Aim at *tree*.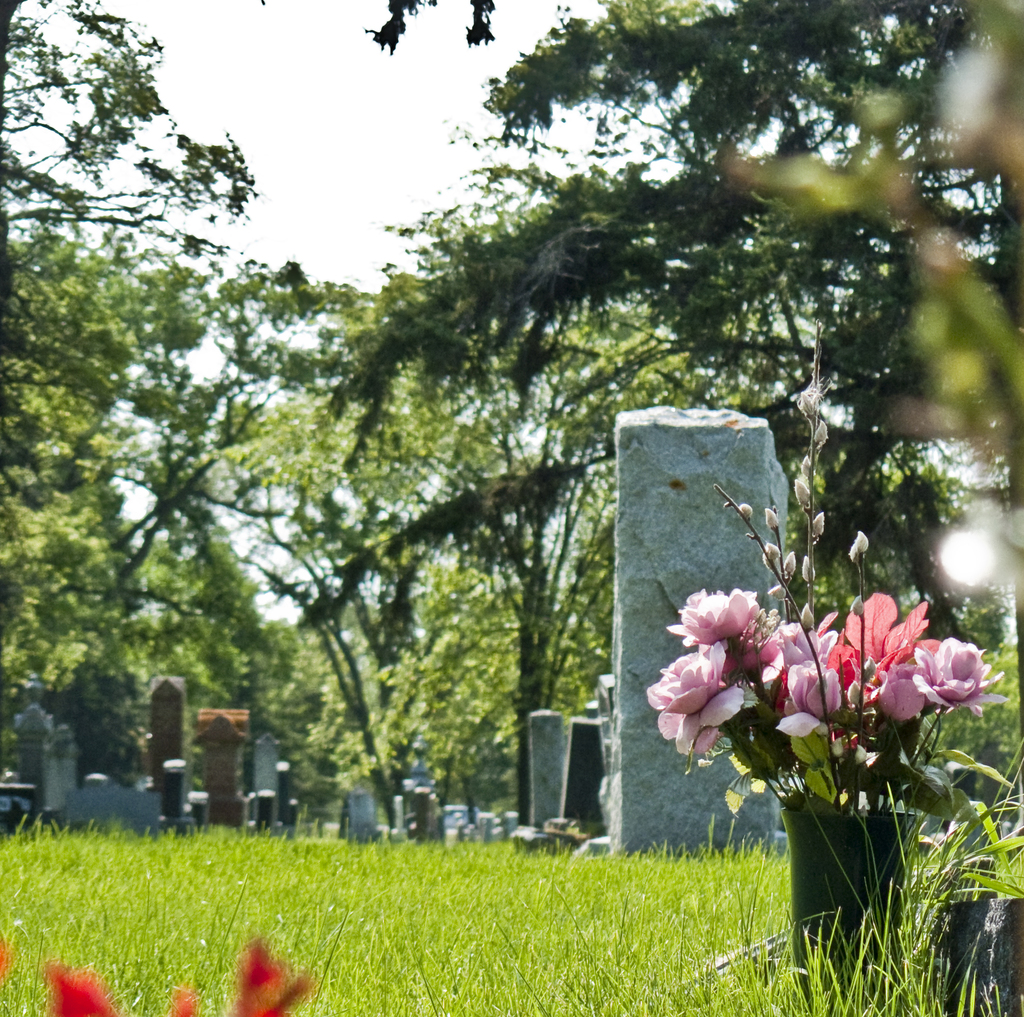
Aimed at BBox(314, 0, 1023, 649).
